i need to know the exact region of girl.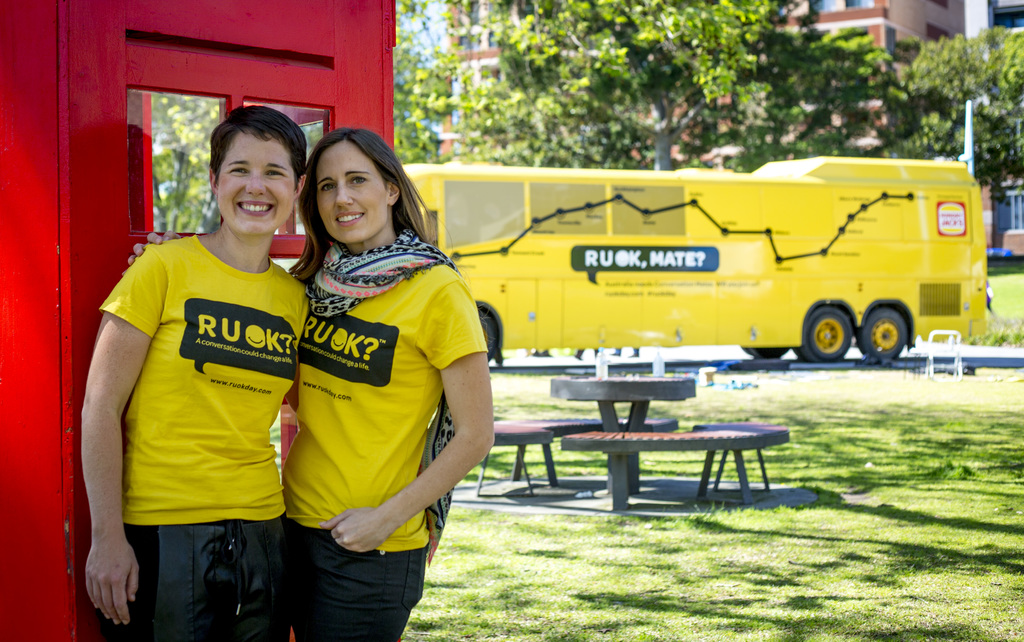
Region: 291,138,492,621.
